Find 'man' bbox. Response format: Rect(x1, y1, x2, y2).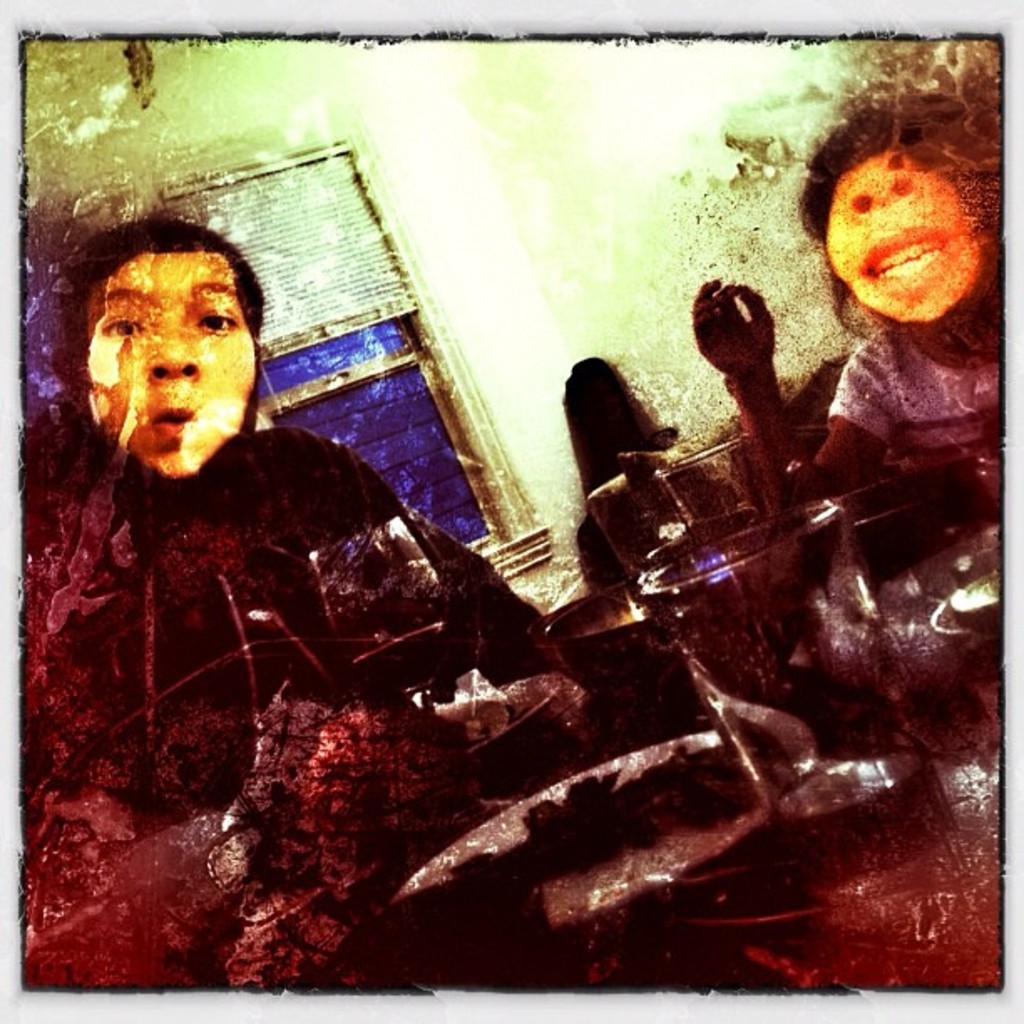
Rect(32, 233, 438, 860).
